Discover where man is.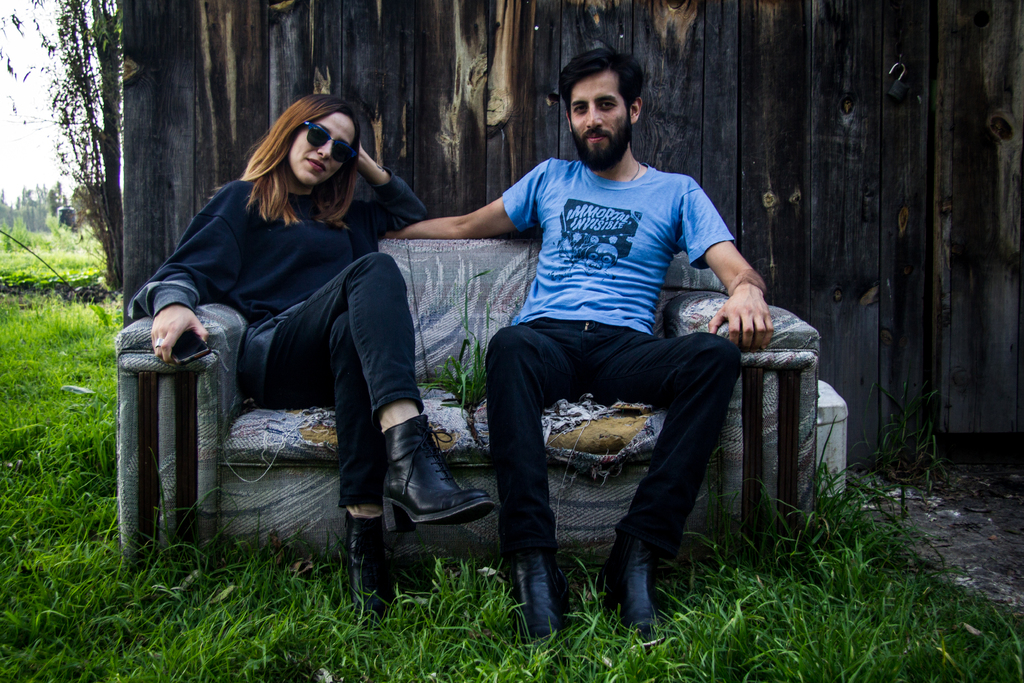
Discovered at <region>422, 73, 766, 638</region>.
